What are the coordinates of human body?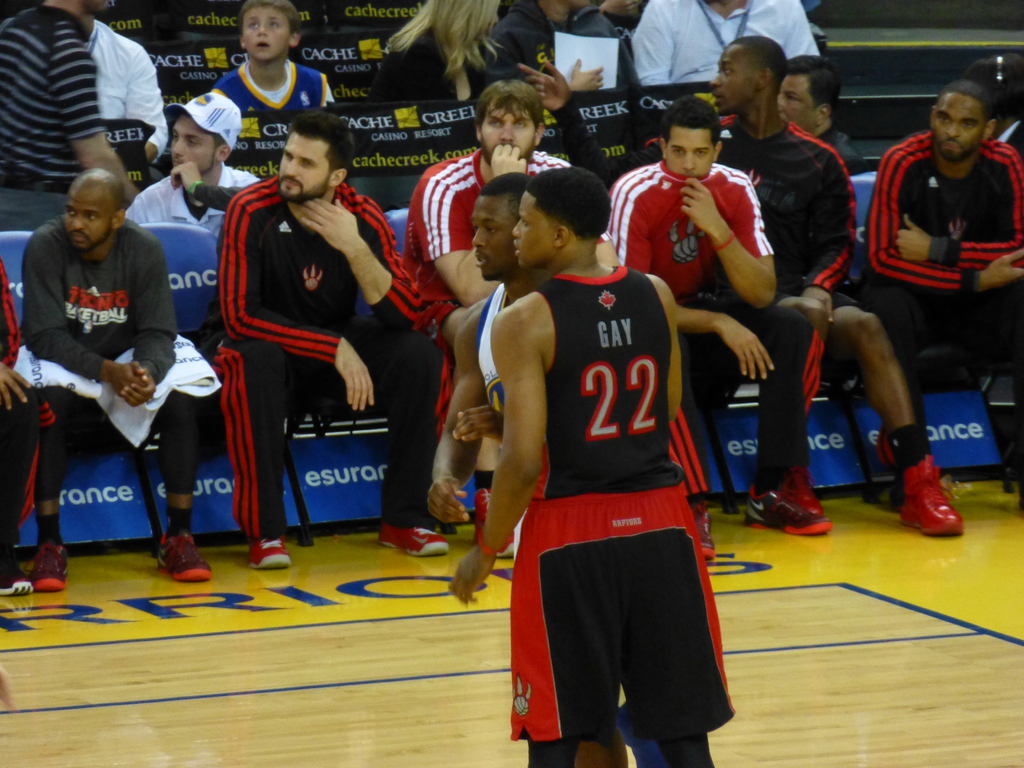
Rect(626, 0, 824, 86).
